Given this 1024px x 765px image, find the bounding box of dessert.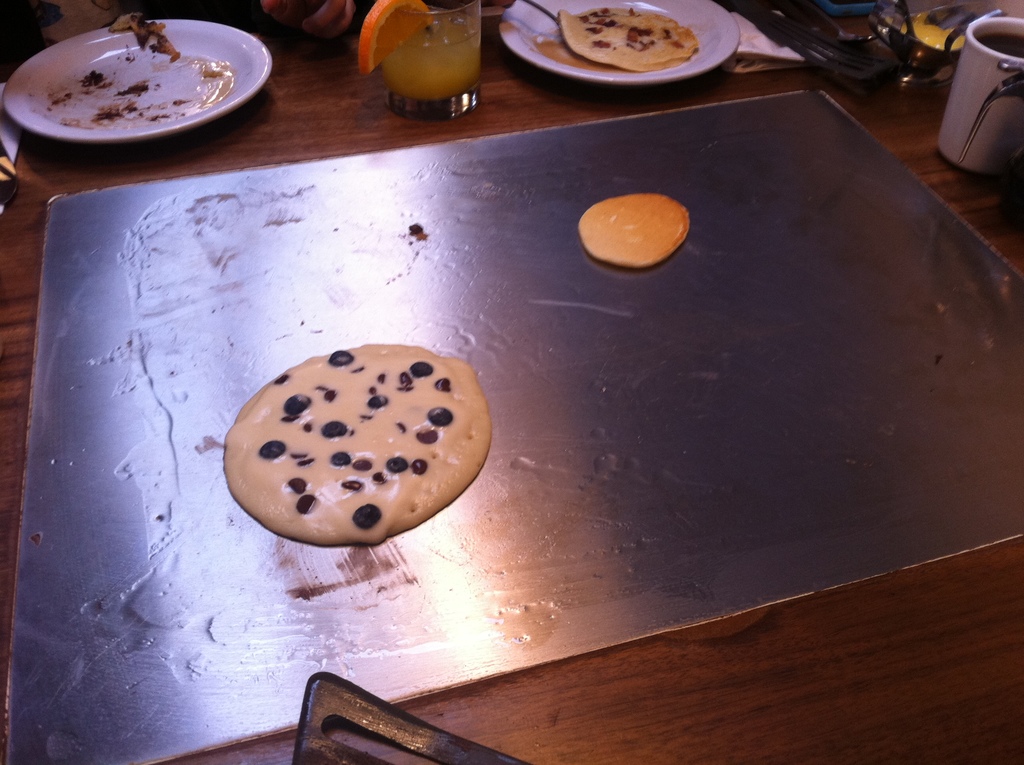
bbox=(579, 198, 685, 270).
